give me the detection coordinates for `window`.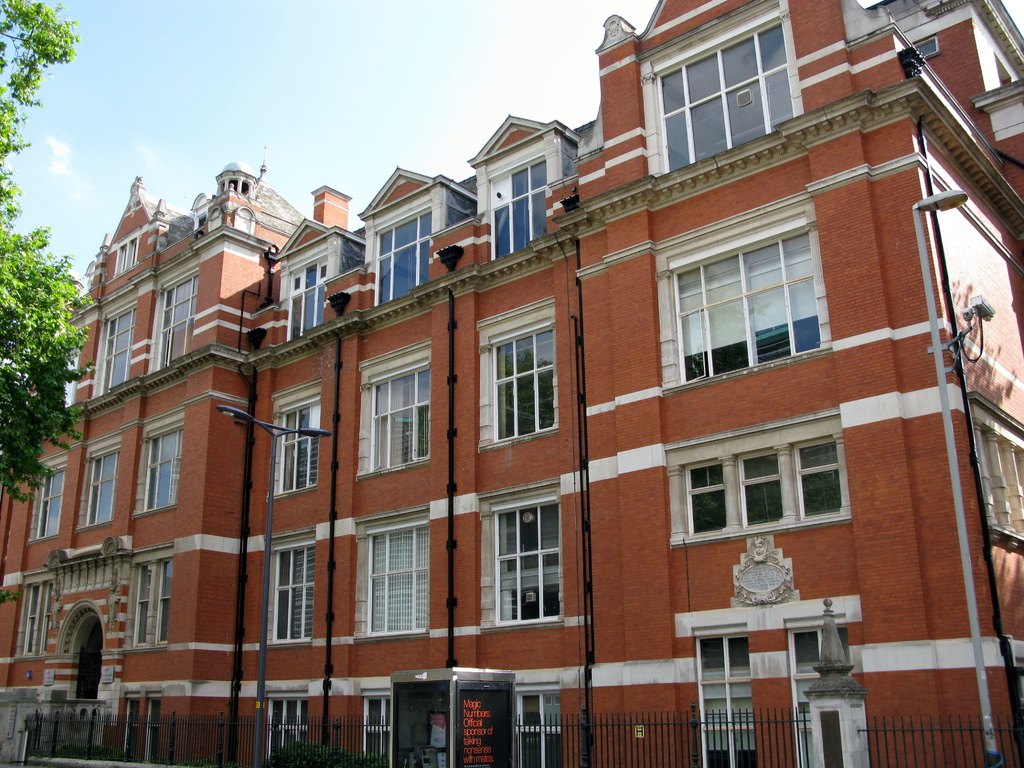
locate(123, 688, 136, 760).
